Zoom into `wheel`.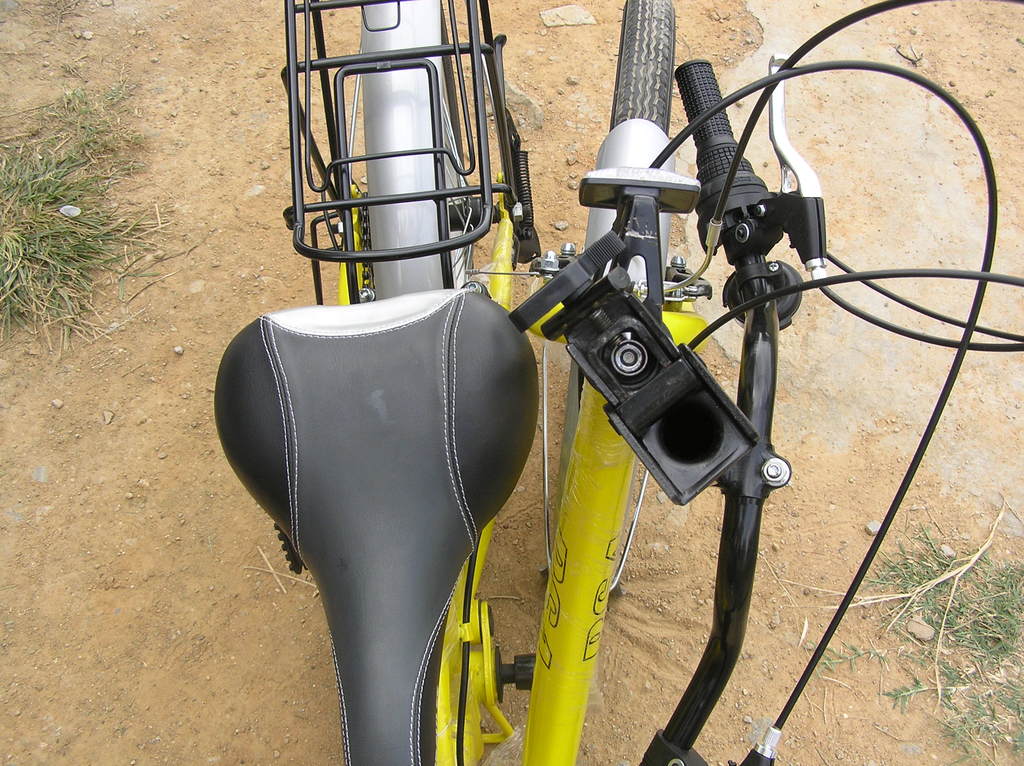
Zoom target: bbox(355, 0, 479, 291).
